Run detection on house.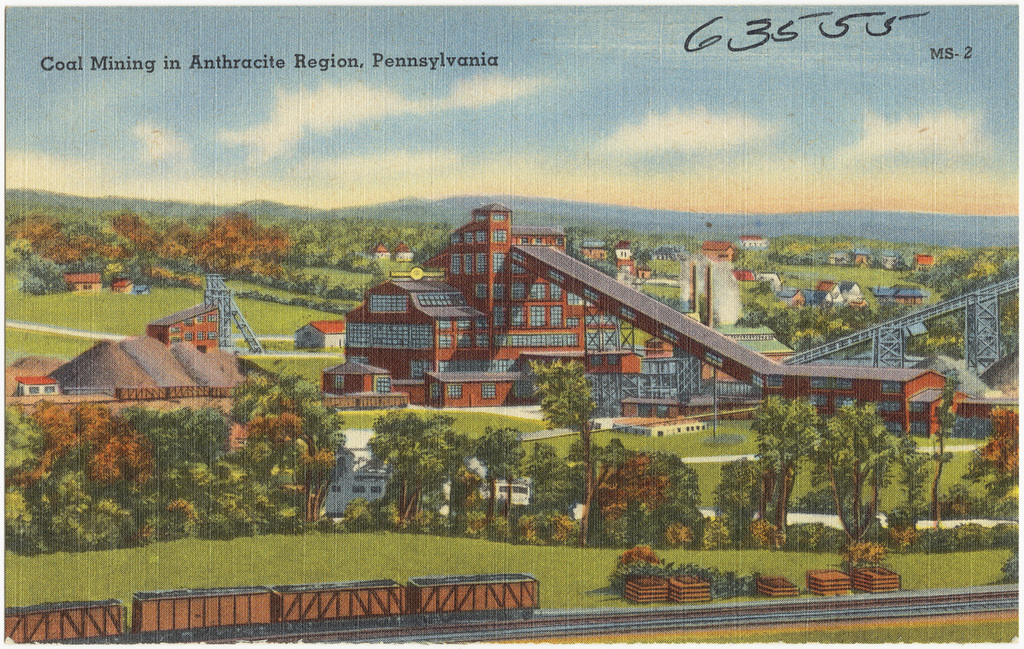
Result: box=[149, 305, 223, 350].
